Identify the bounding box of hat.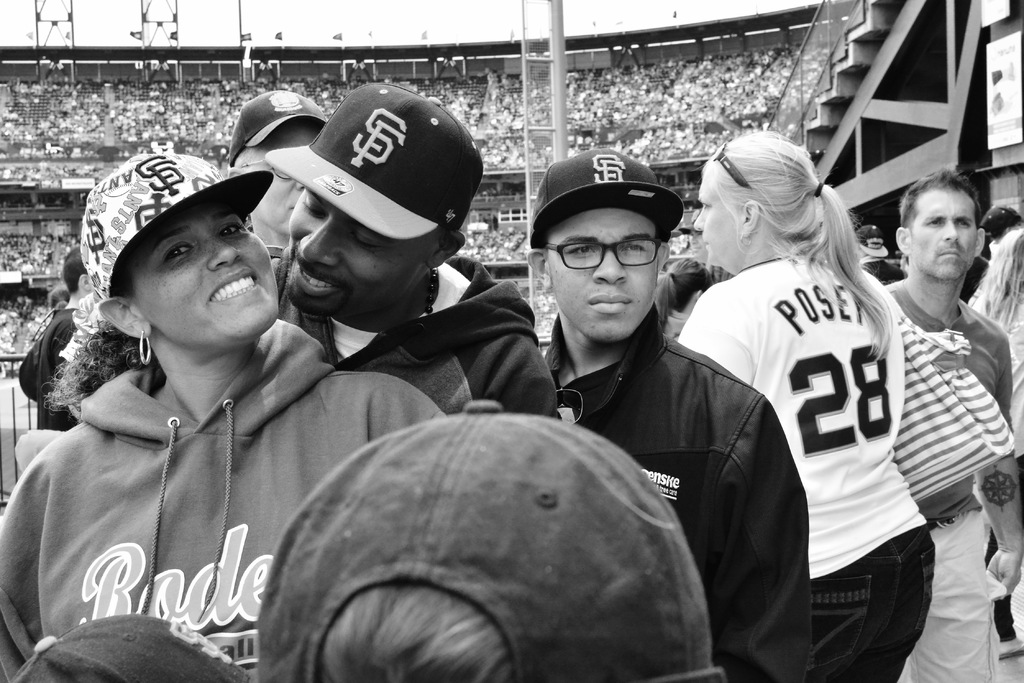
[227,90,331,166].
